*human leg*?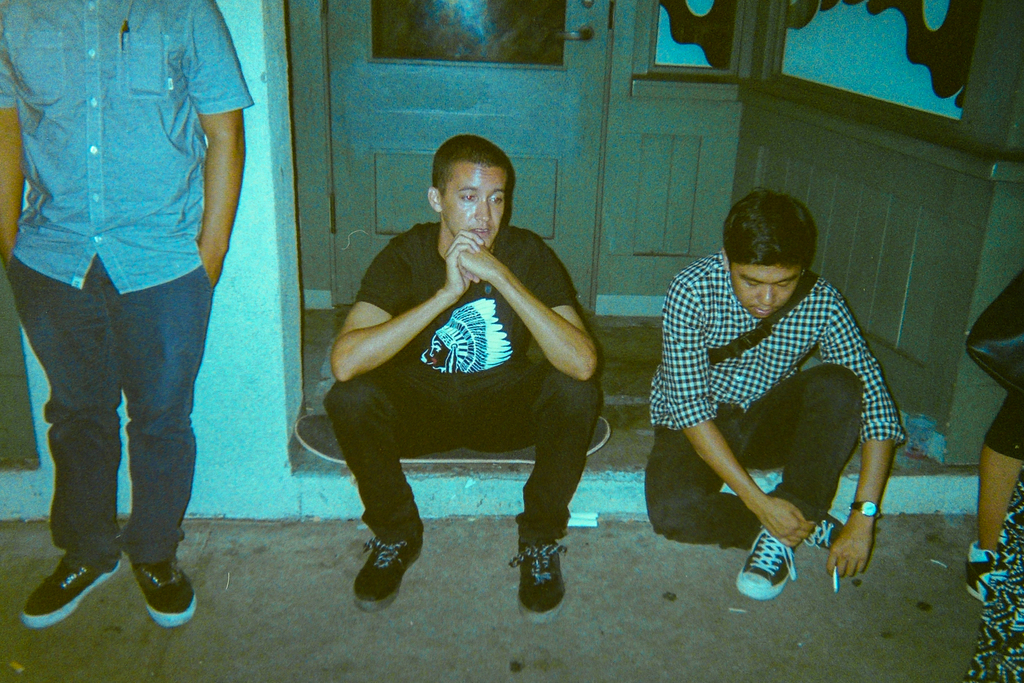
<region>326, 365, 456, 620</region>
